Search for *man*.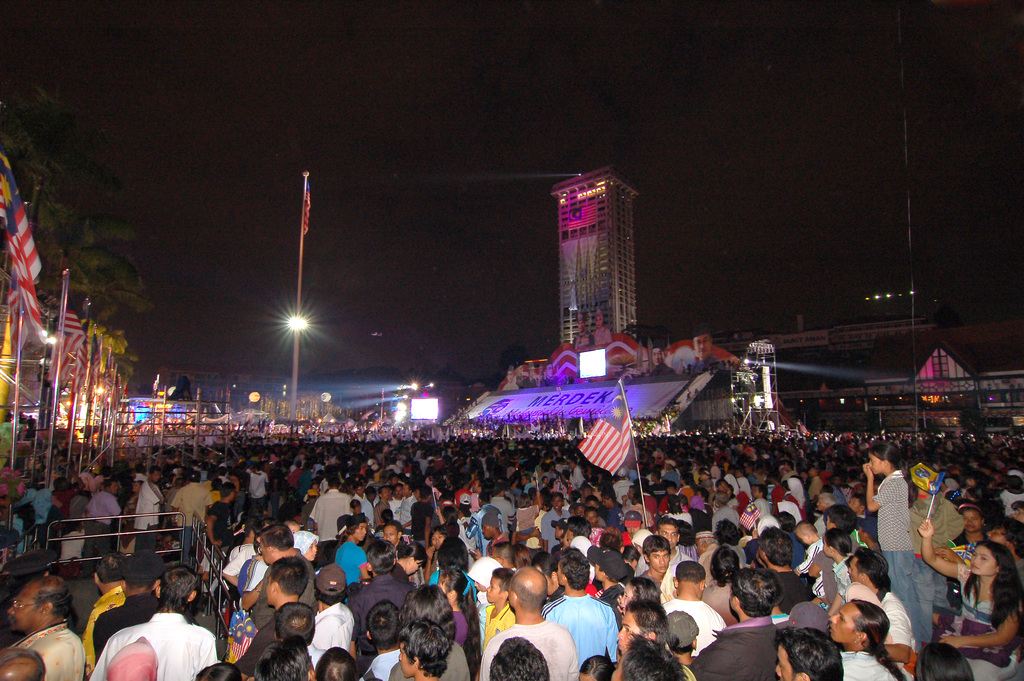
Found at <bbox>467, 495, 508, 554</bbox>.
